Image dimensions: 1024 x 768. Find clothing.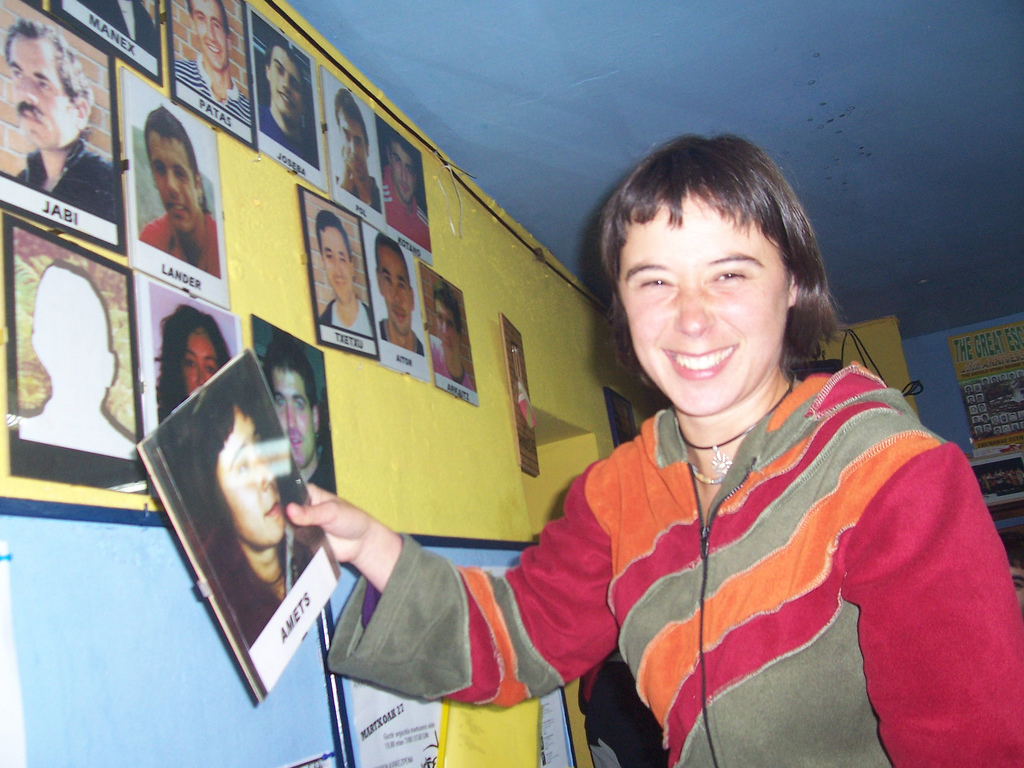
[367, 256, 975, 759].
